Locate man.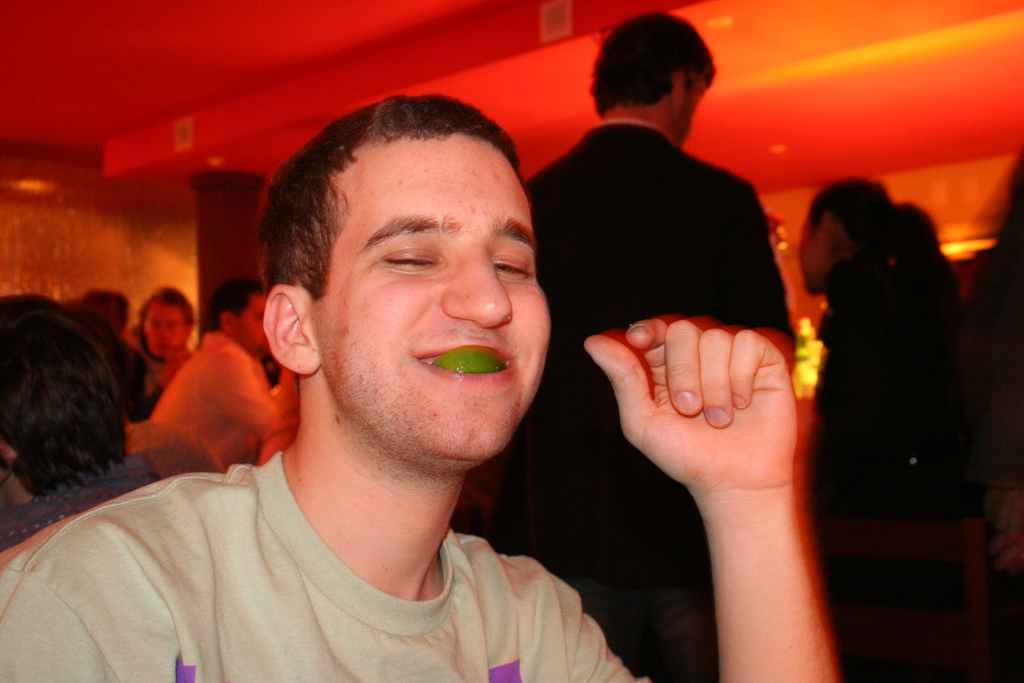
Bounding box: (0, 293, 166, 568).
